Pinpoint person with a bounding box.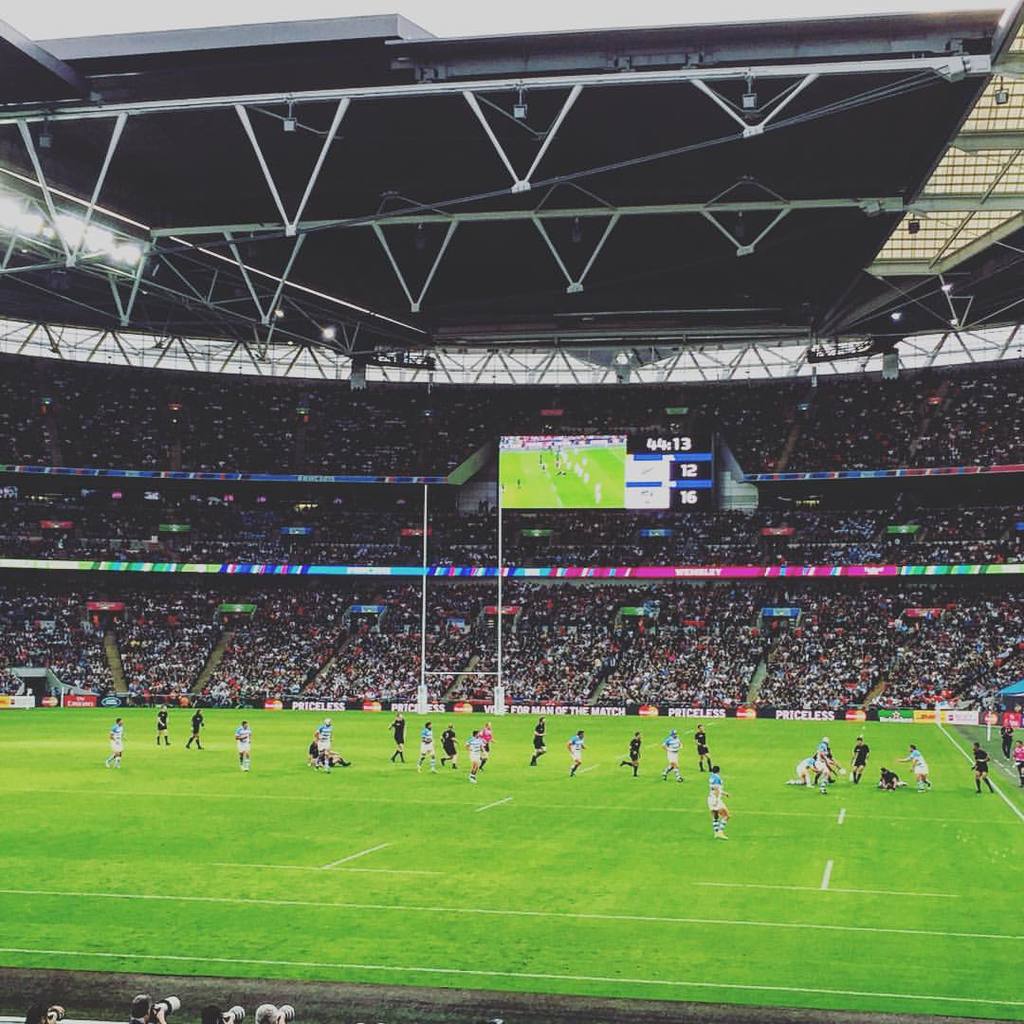
234,721,253,772.
